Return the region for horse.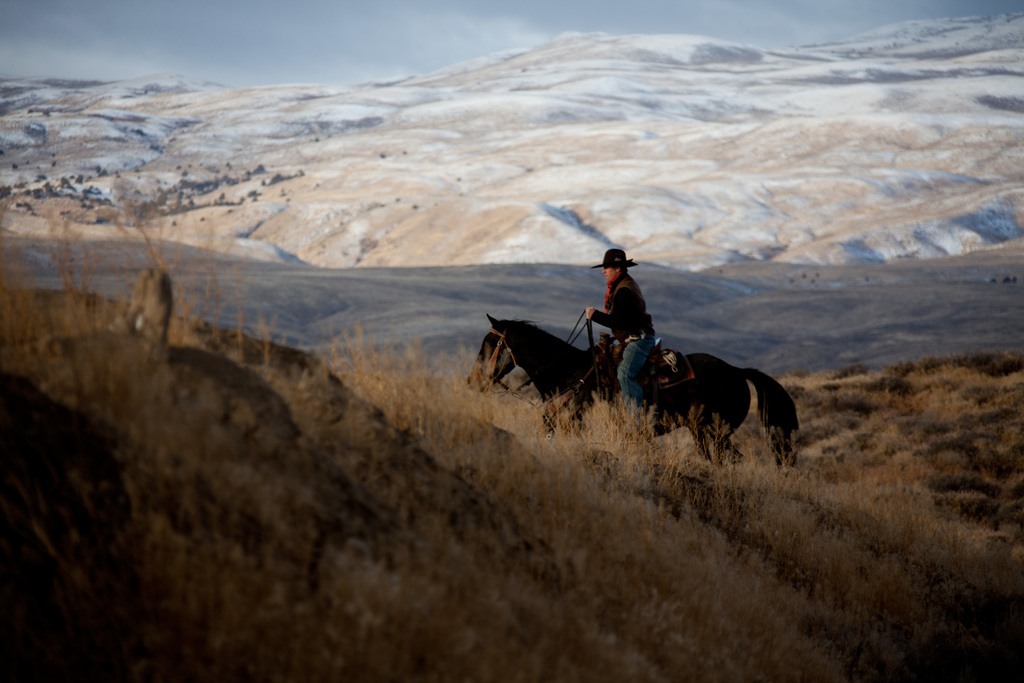
pyautogui.locateOnScreen(464, 313, 805, 466).
